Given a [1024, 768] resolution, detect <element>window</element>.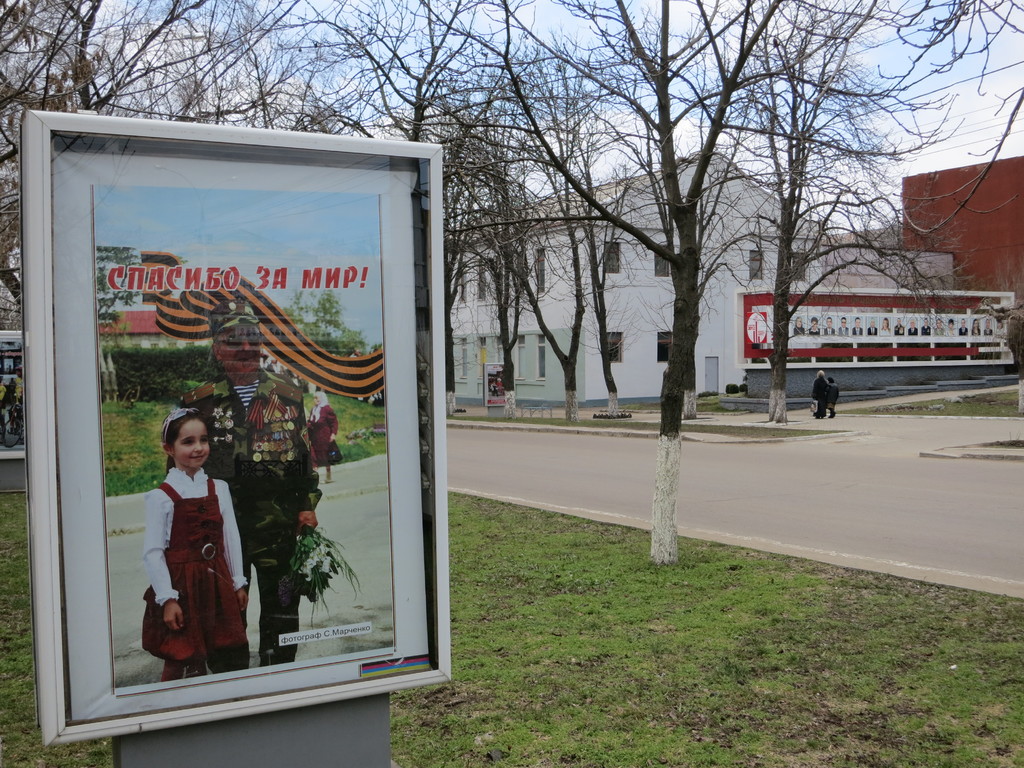
detection(653, 237, 678, 281).
